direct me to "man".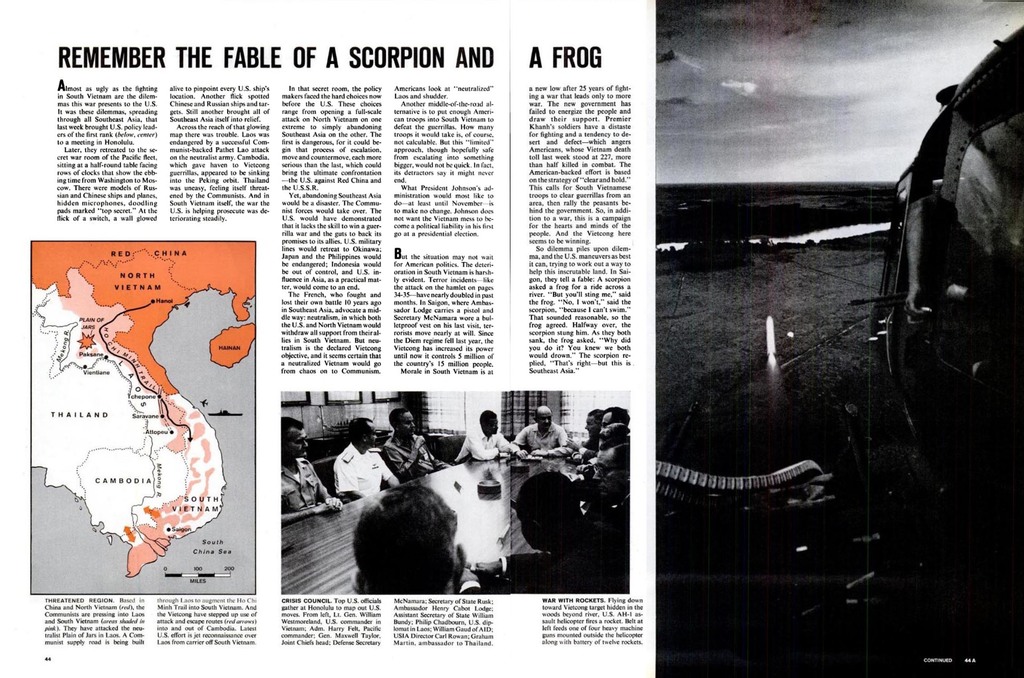
Direction: crop(332, 417, 400, 499).
